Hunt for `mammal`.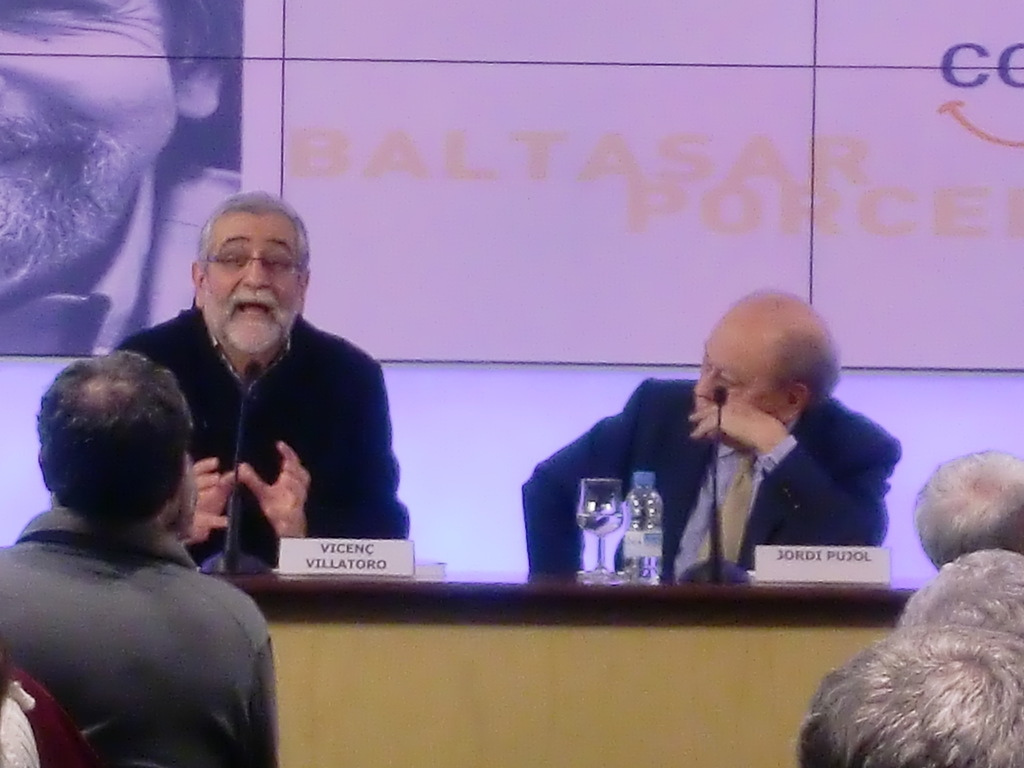
Hunted down at box=[0, 0, 242, 356].
